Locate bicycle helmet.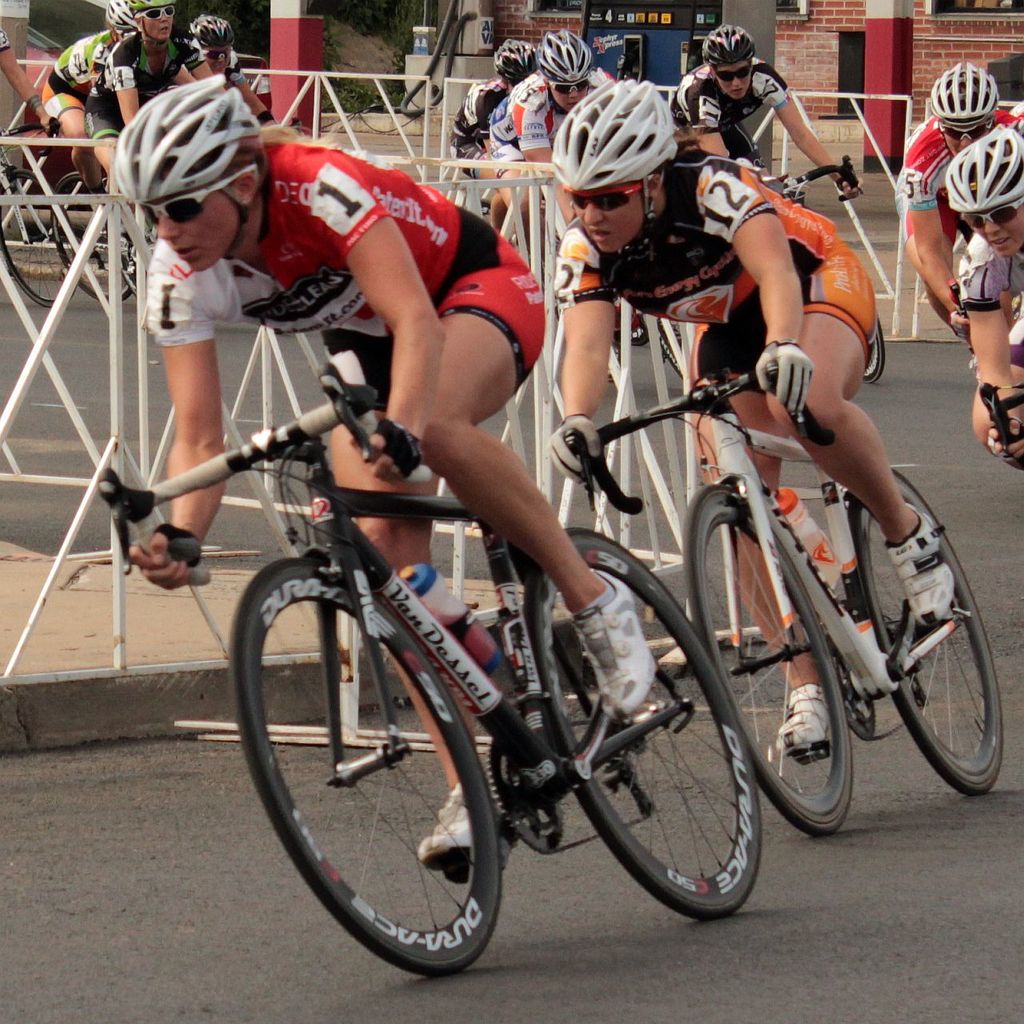
Bounding box: 923 69 1001 125.
